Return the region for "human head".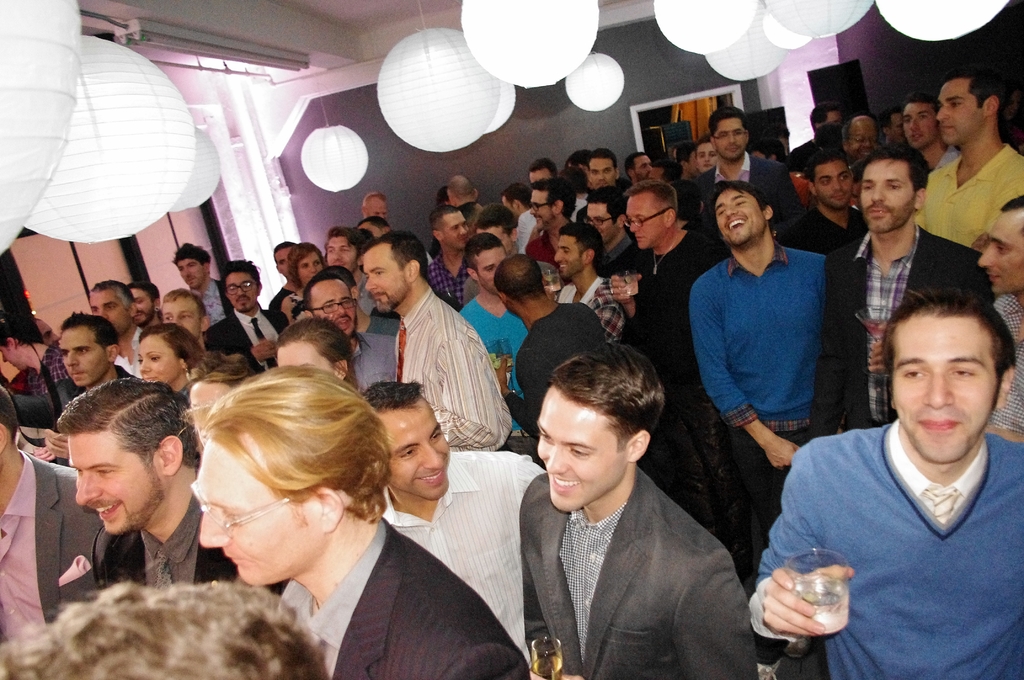
(531, 176, 576, 232).
